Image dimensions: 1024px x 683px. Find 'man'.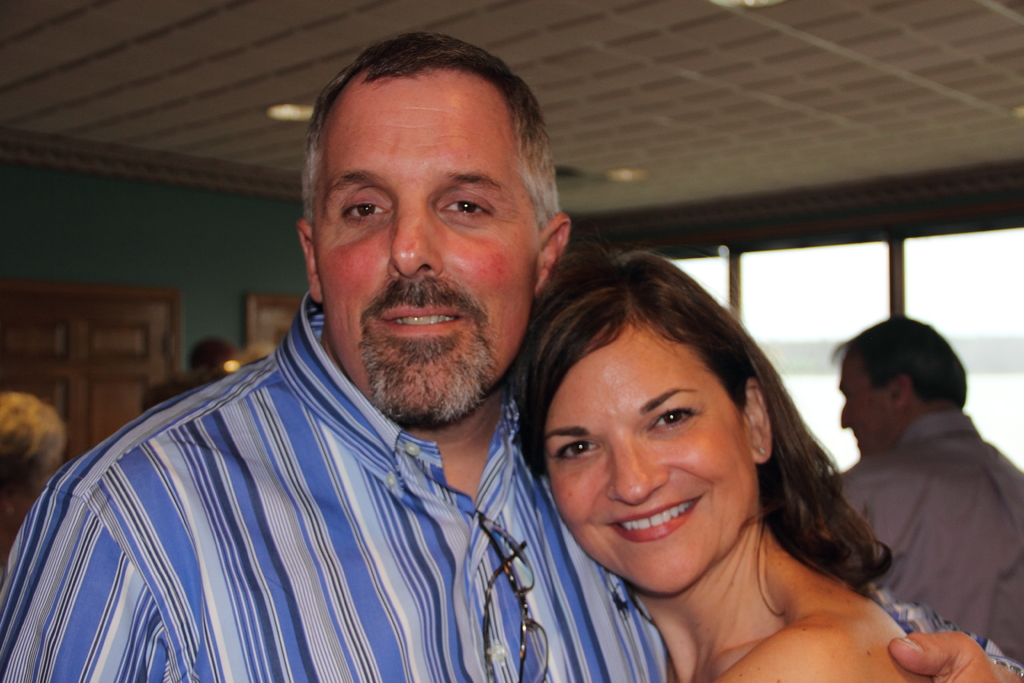
806:313:1021:652.
